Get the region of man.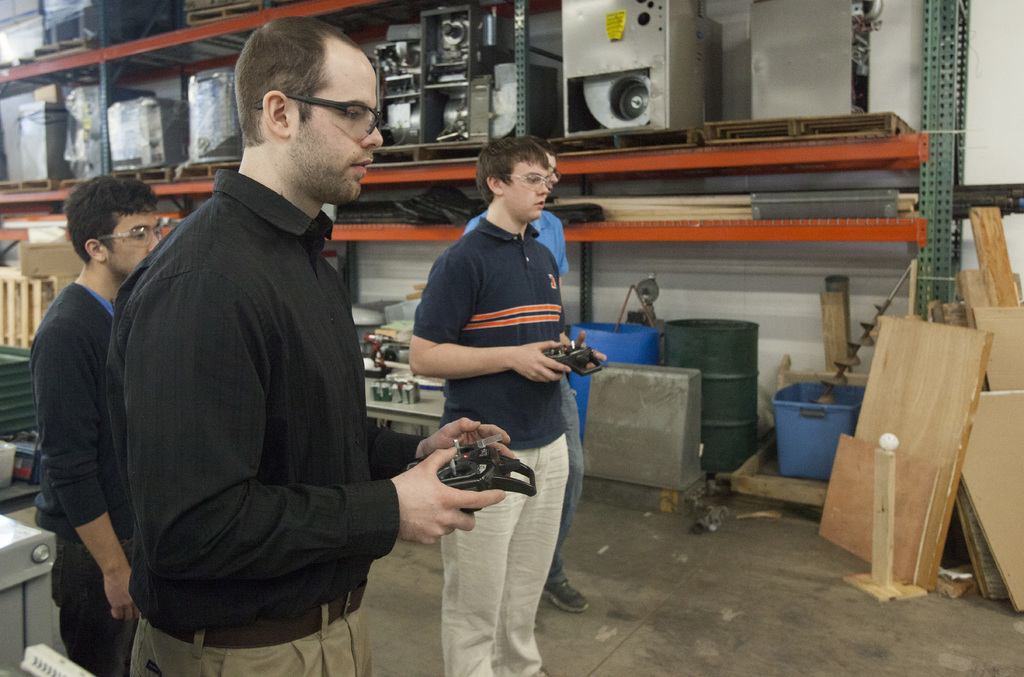
x1=42 y1=73 x2=499 y2=665.
